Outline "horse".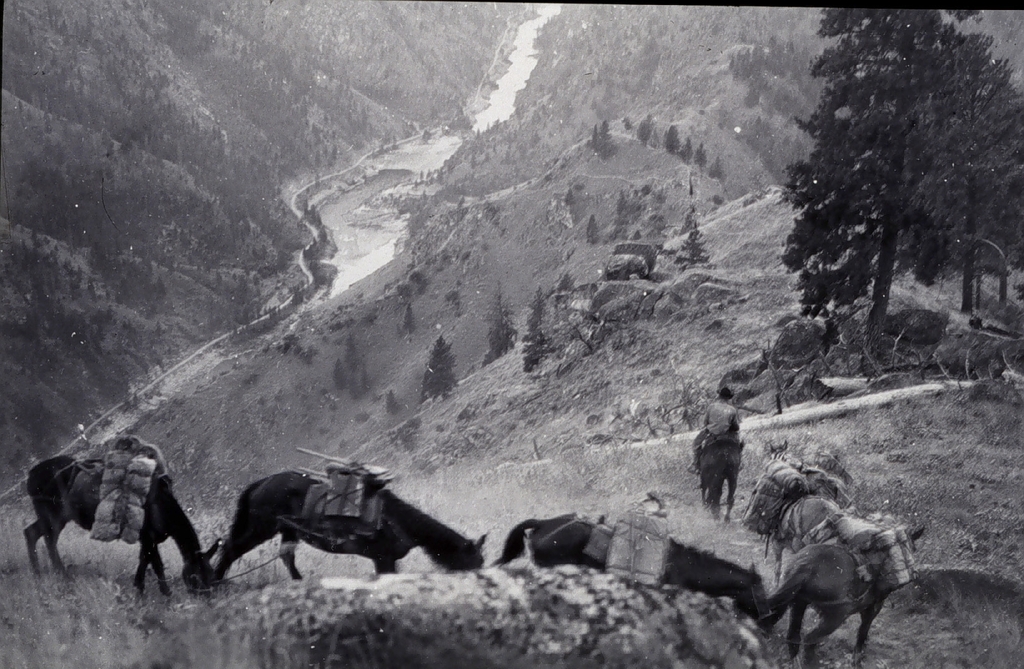
Outline: pyautogui.locateOnScreen(695, 442, 744, 524).
